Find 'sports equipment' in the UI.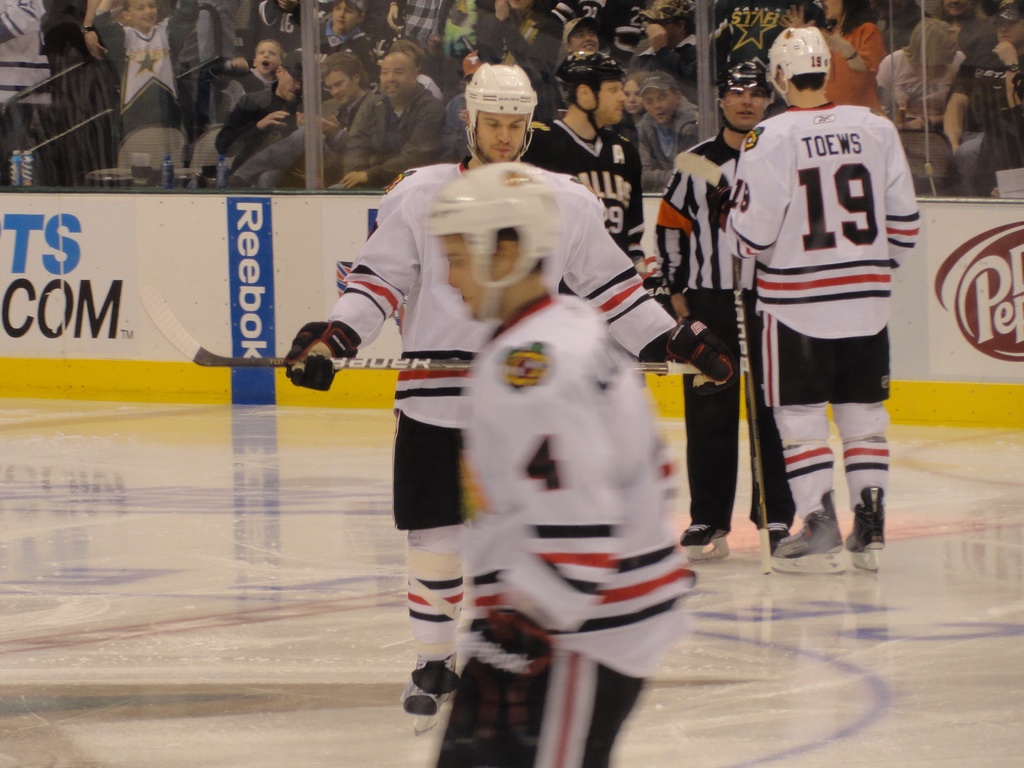
UI element at select_region(666, 314, 733, 384).
